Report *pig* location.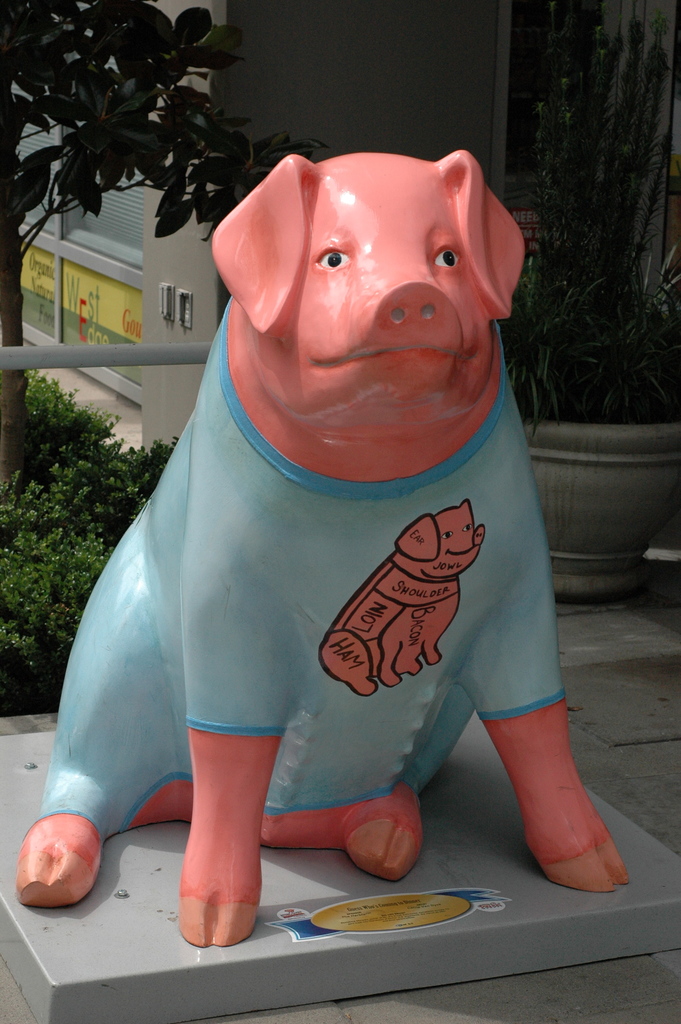
Report: x1=318, y1=493, x2=487, y2=696.
